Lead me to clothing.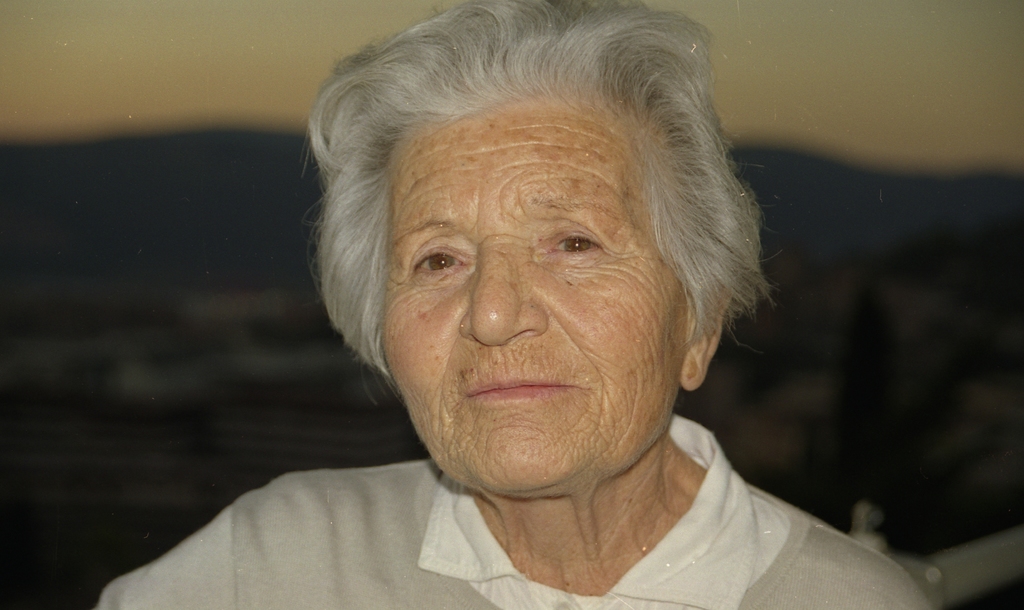
Lead to 96,453,941,609.
